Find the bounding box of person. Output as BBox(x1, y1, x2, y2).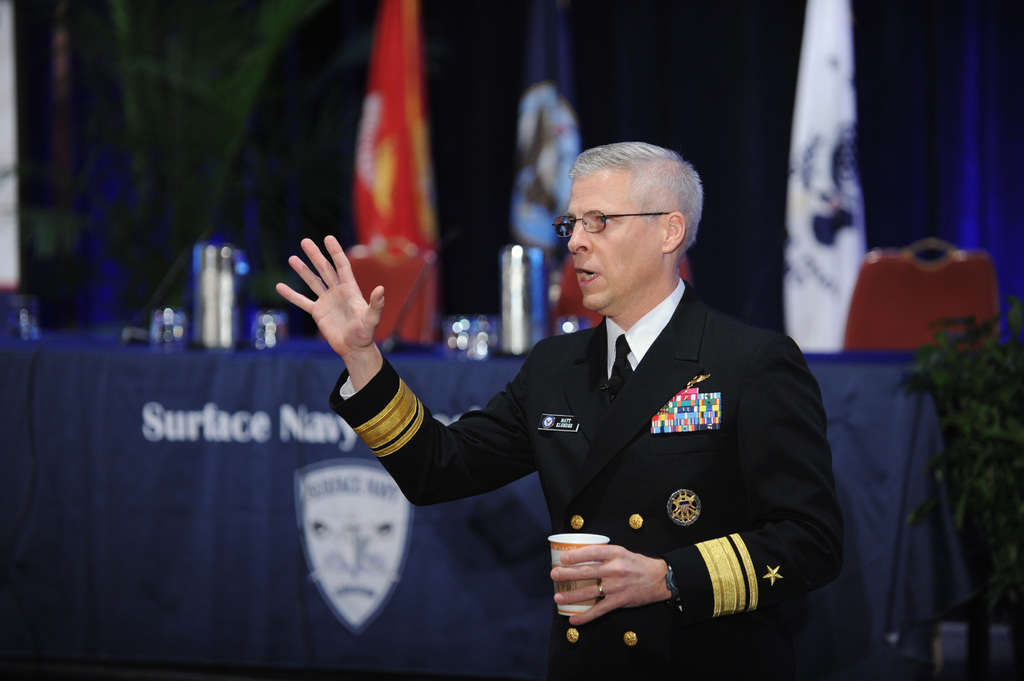
BBox(278, 138, 851, 652).
